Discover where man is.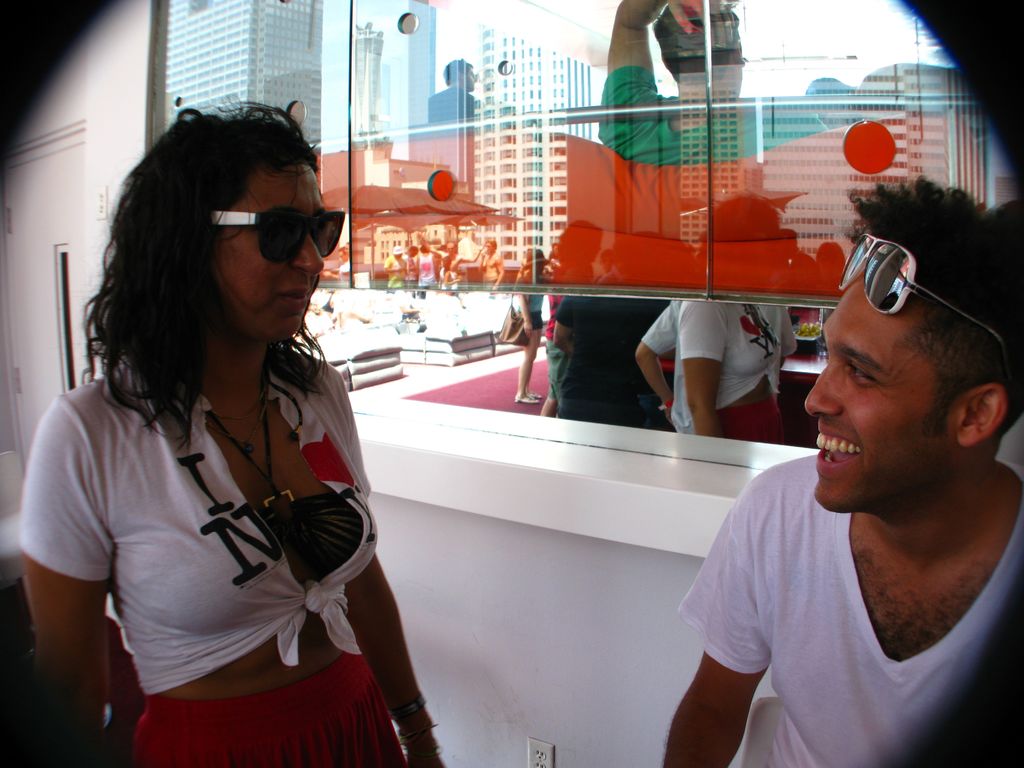
Discovered at x1=664 y1=172 x2=1023 y2=767.
